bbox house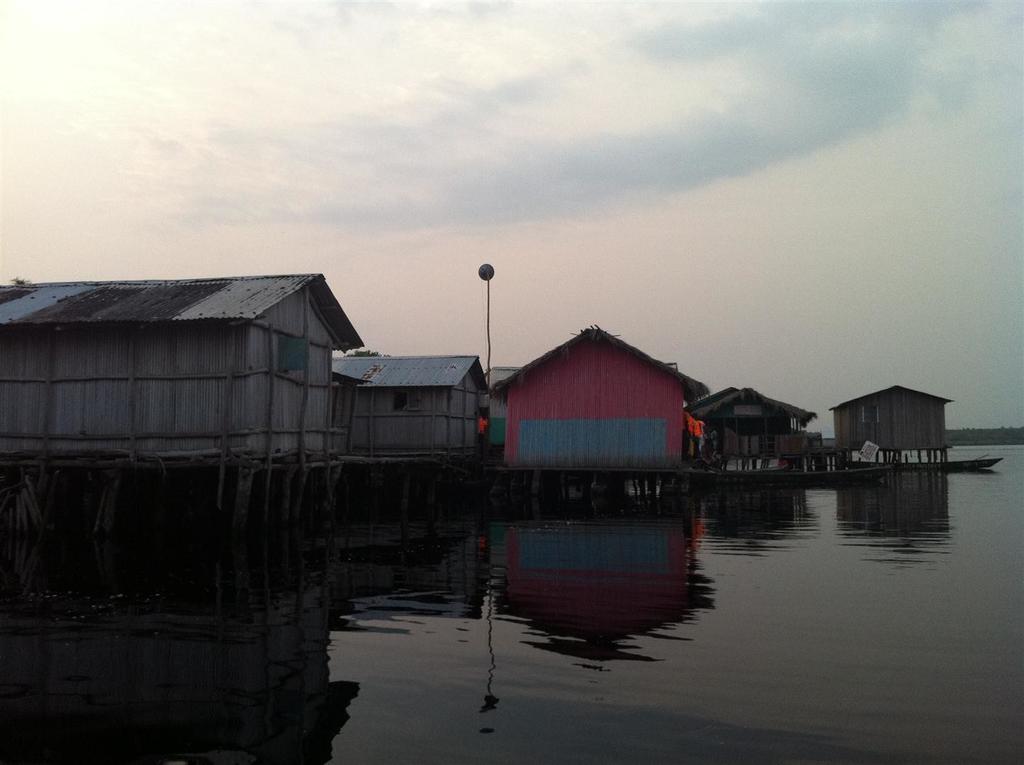
(692, 380, 812, 471)
